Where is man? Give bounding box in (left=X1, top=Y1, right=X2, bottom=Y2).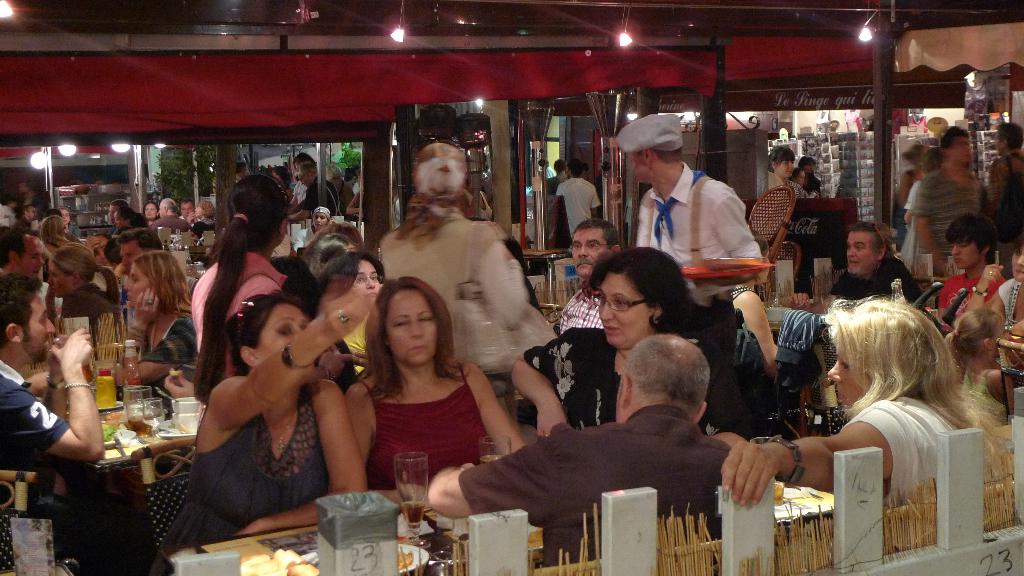
(left=552, top=220, right=630, bottom=340).
